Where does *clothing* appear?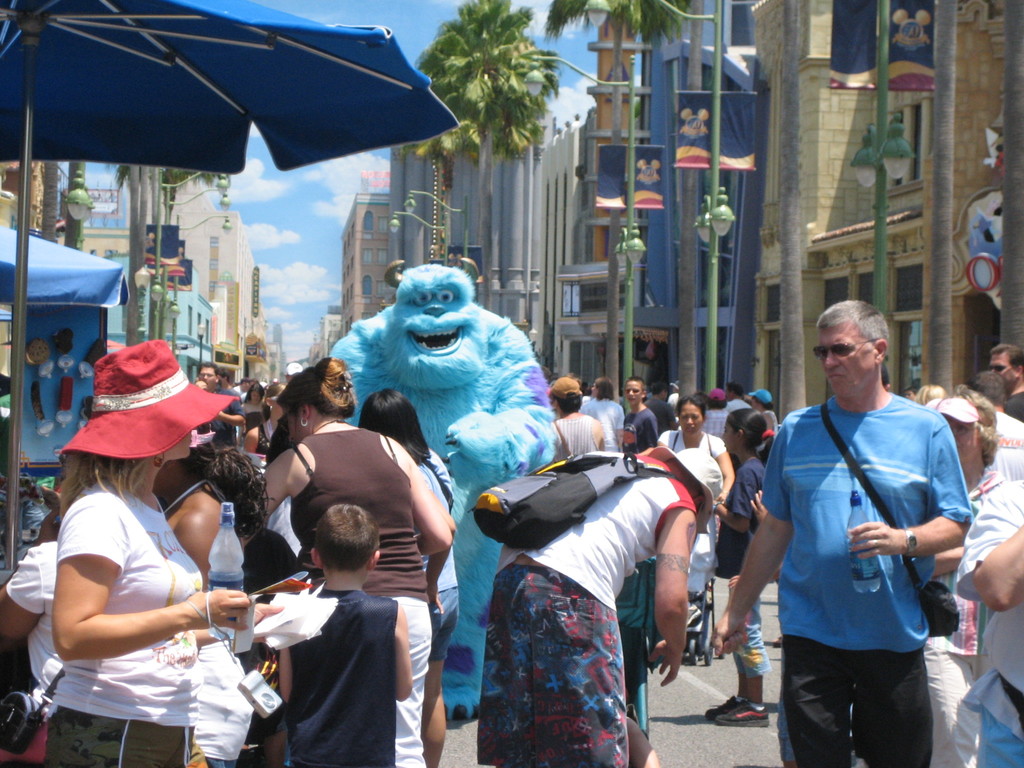
Appears at [x1=614, y1=405, x2=662, y2=454].
